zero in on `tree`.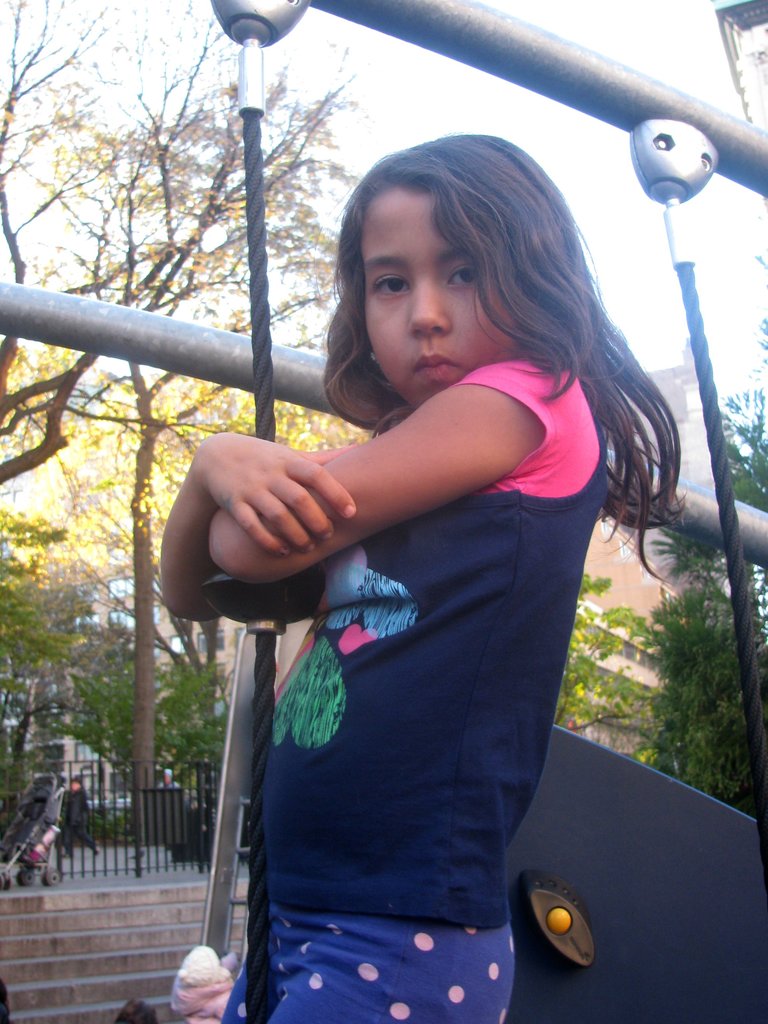
Zeroed in: [x1=648, y1=391, x2=767, y2=822].
